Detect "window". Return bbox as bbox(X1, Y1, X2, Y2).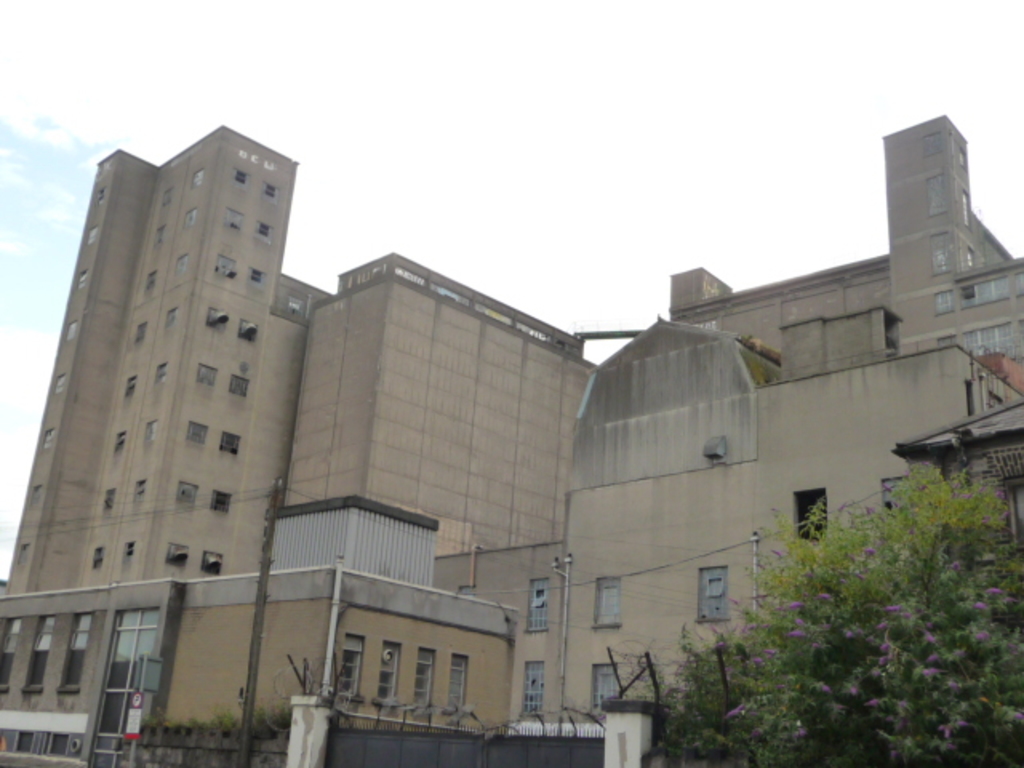
bbox(94, 186, 106, 205).
